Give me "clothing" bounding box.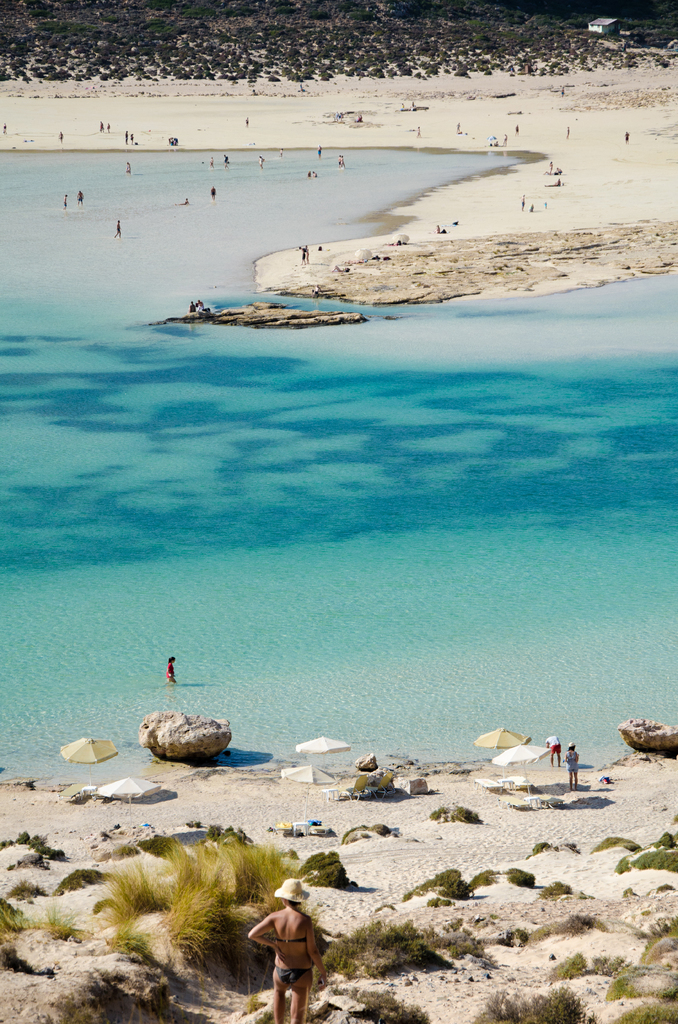
rect(55, 130, 65, 143).
